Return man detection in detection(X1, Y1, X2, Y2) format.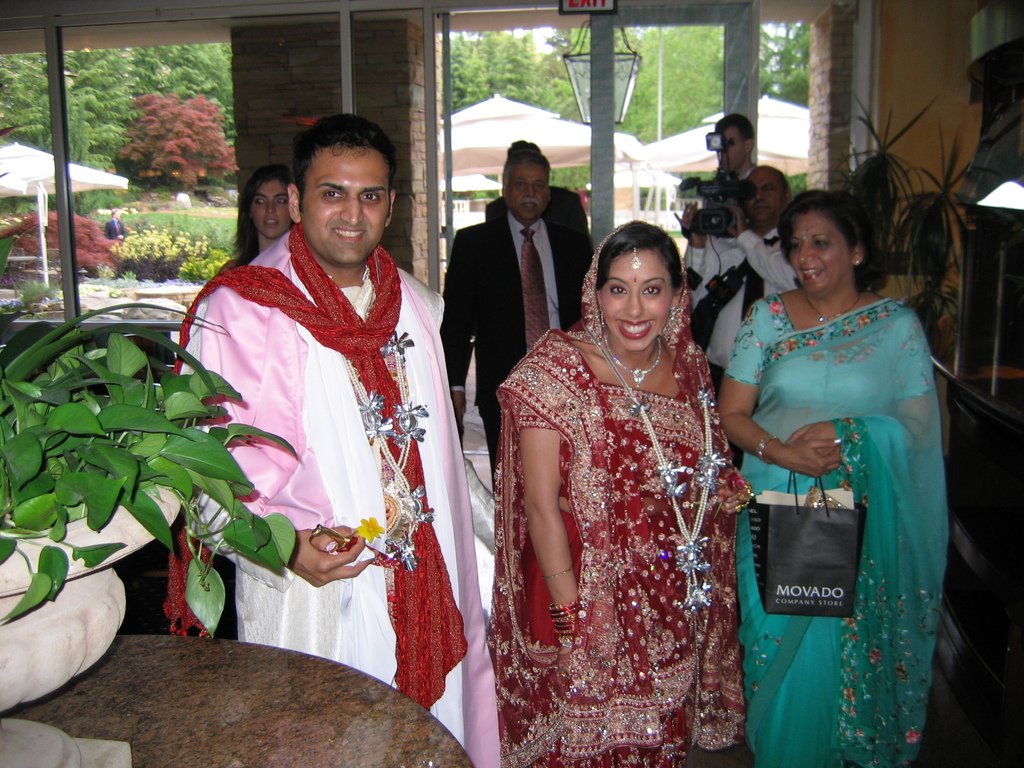
detection(680, 116, 768, 291).
